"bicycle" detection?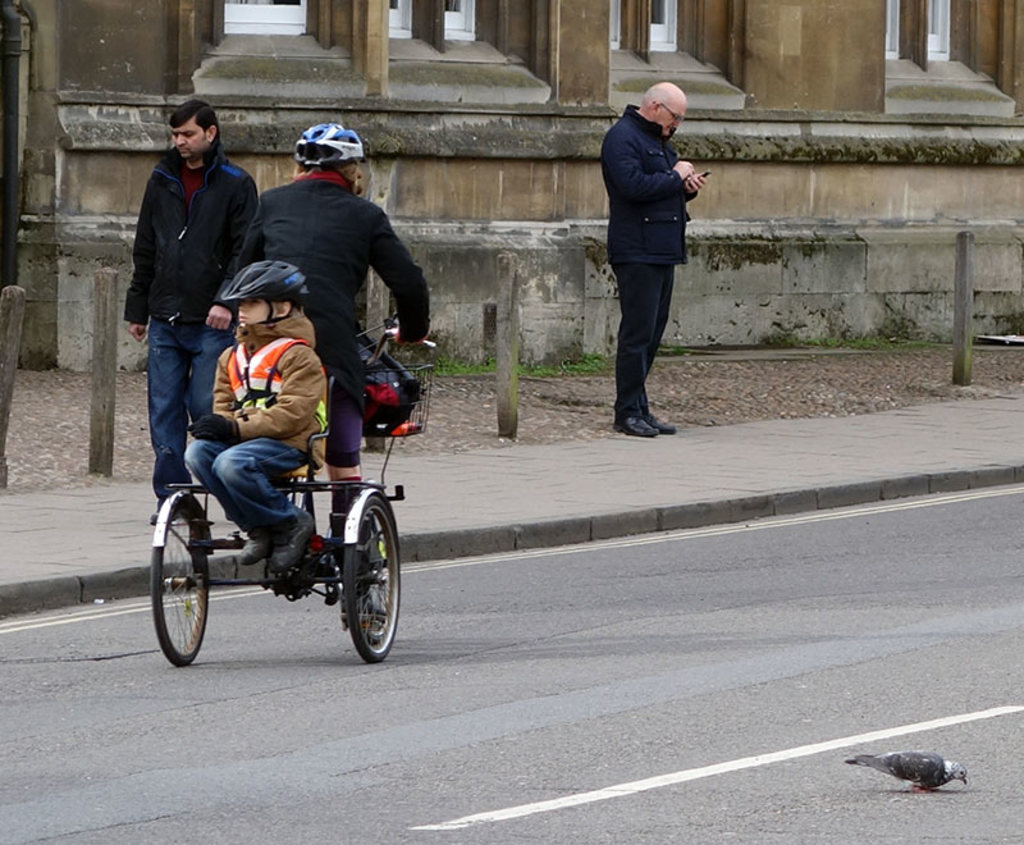
rect(141, 284, 454, 671)
